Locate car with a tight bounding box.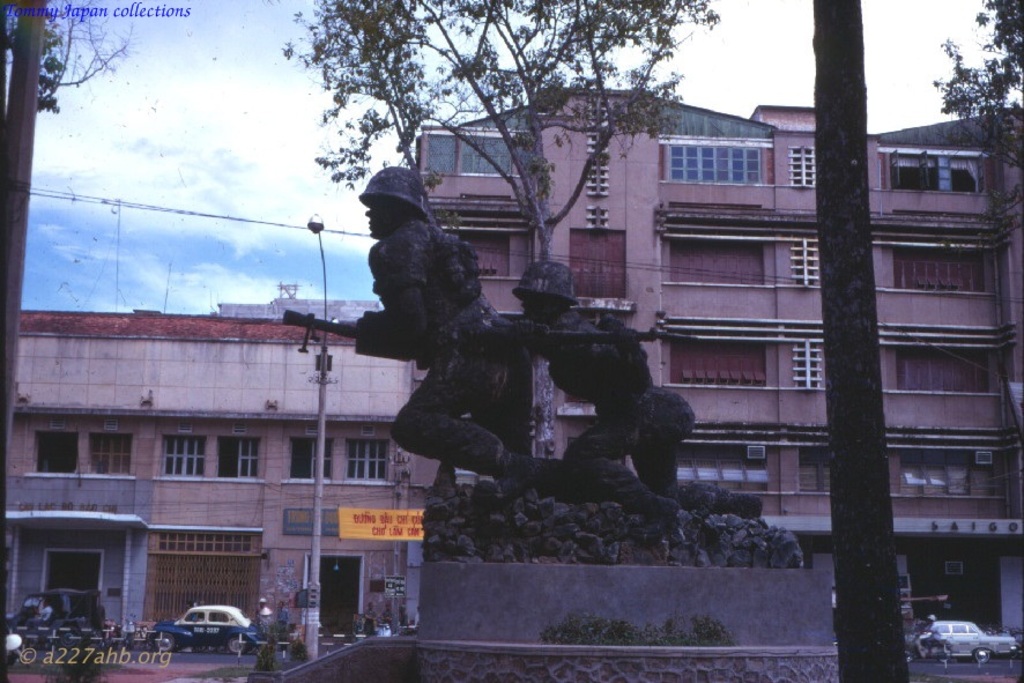
bbox=[911, 621, 1021, 666].
